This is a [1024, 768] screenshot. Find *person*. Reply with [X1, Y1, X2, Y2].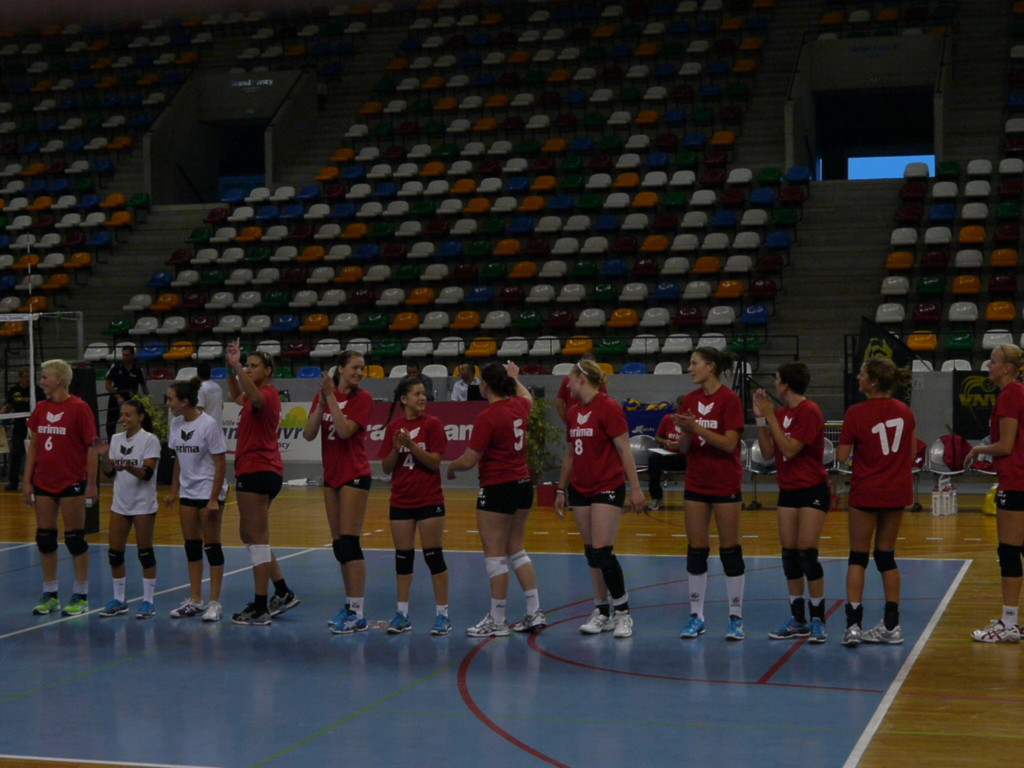
[956, 337, 1023, 645].
